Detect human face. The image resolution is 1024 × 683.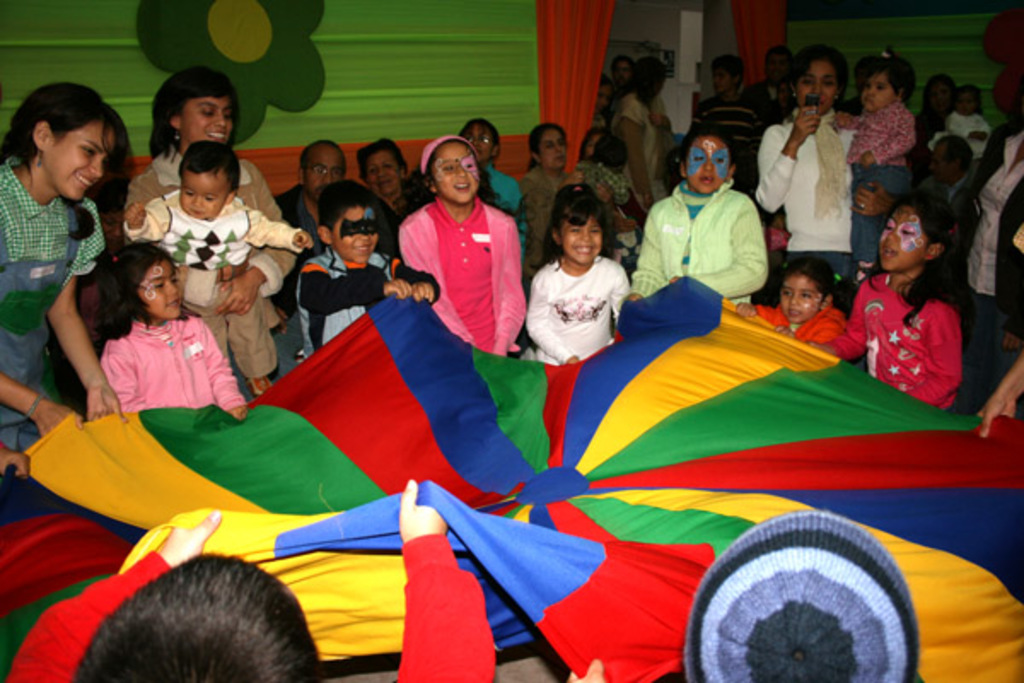
{"x1": 367, "y1": 155, "x2": 401, "y2": 198}.
